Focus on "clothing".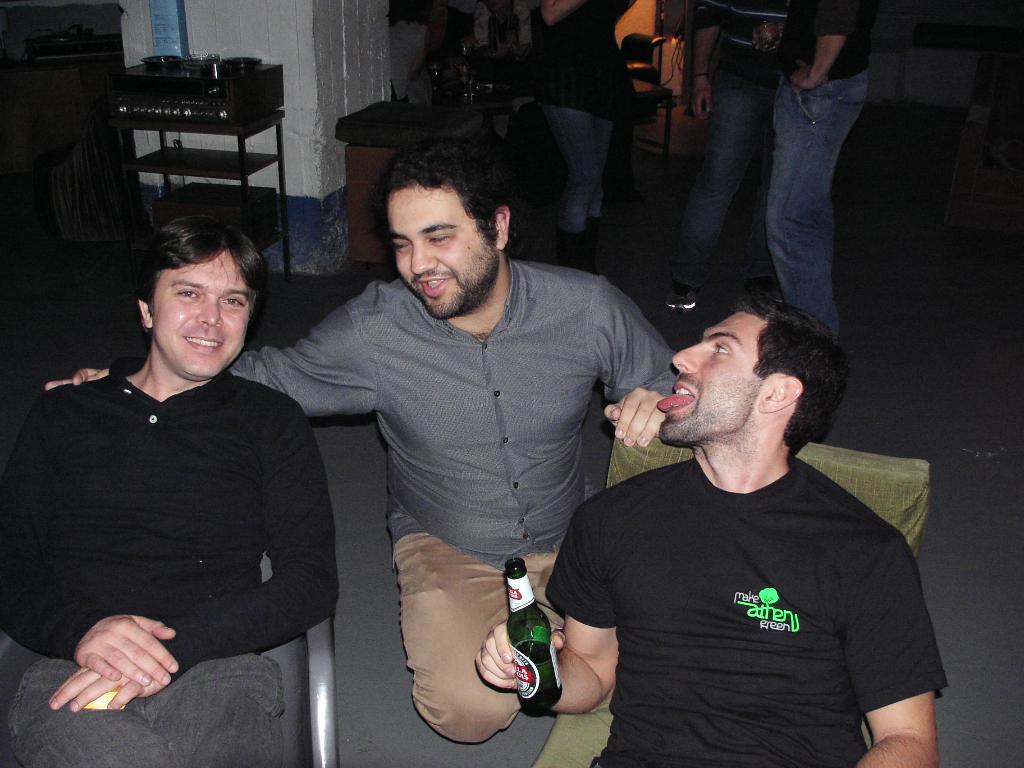
Focused at {"x1": 630, "y1": 0, "x2": 774, "y2": 324}.
